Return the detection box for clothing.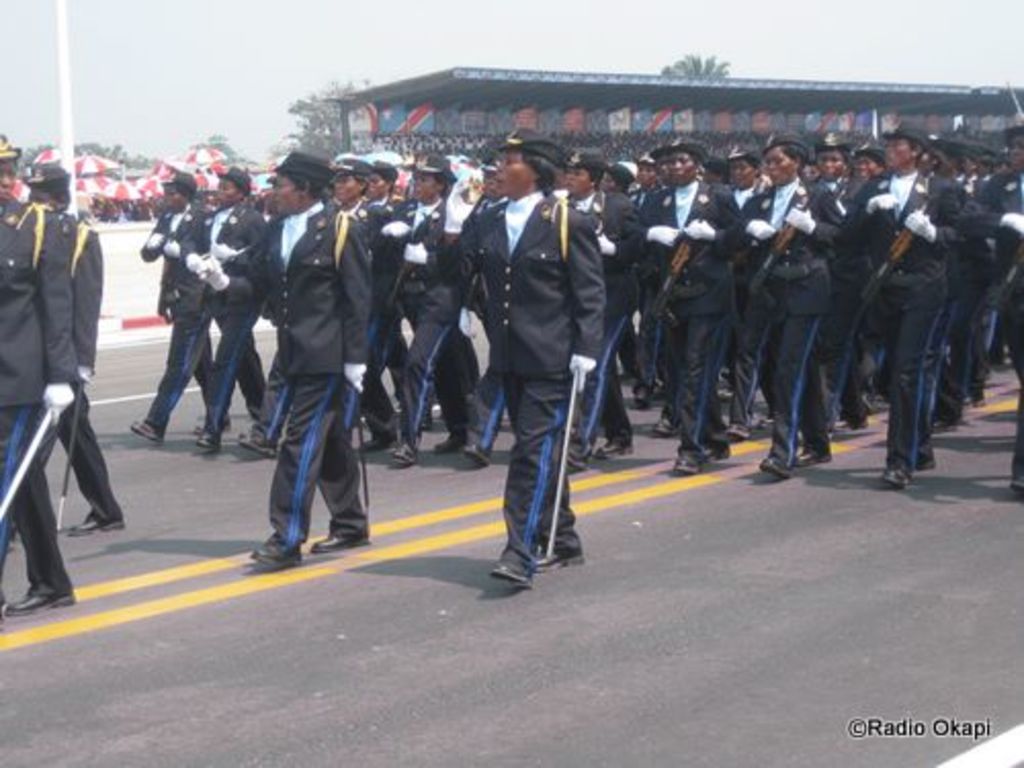
left=248, top=182, right=369, bottom=557.
